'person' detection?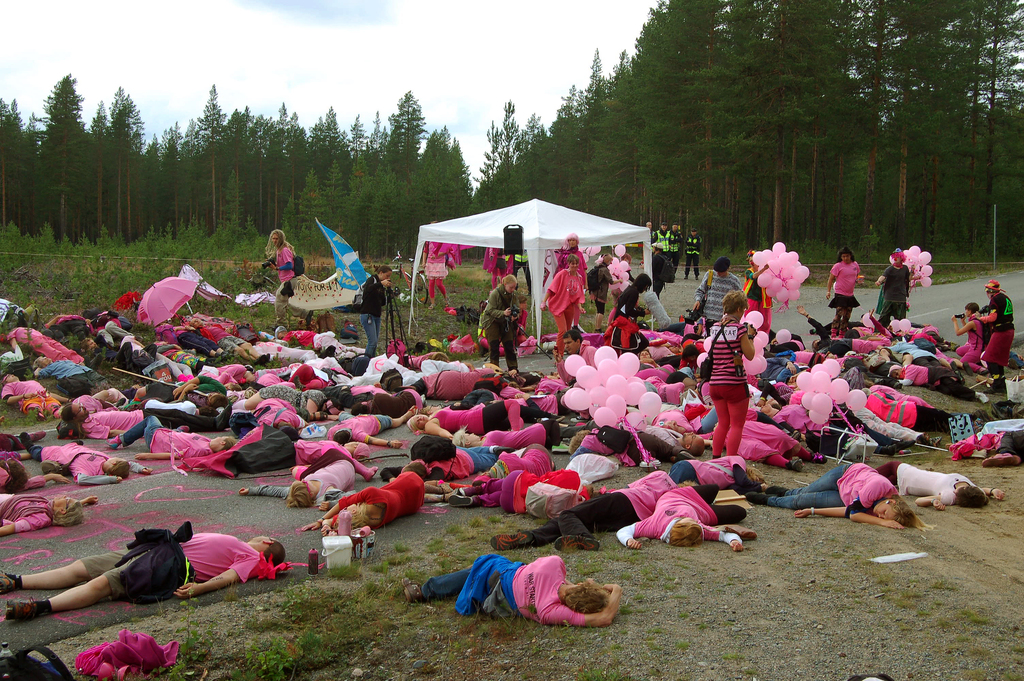
<box>704,292,758,458</box>
